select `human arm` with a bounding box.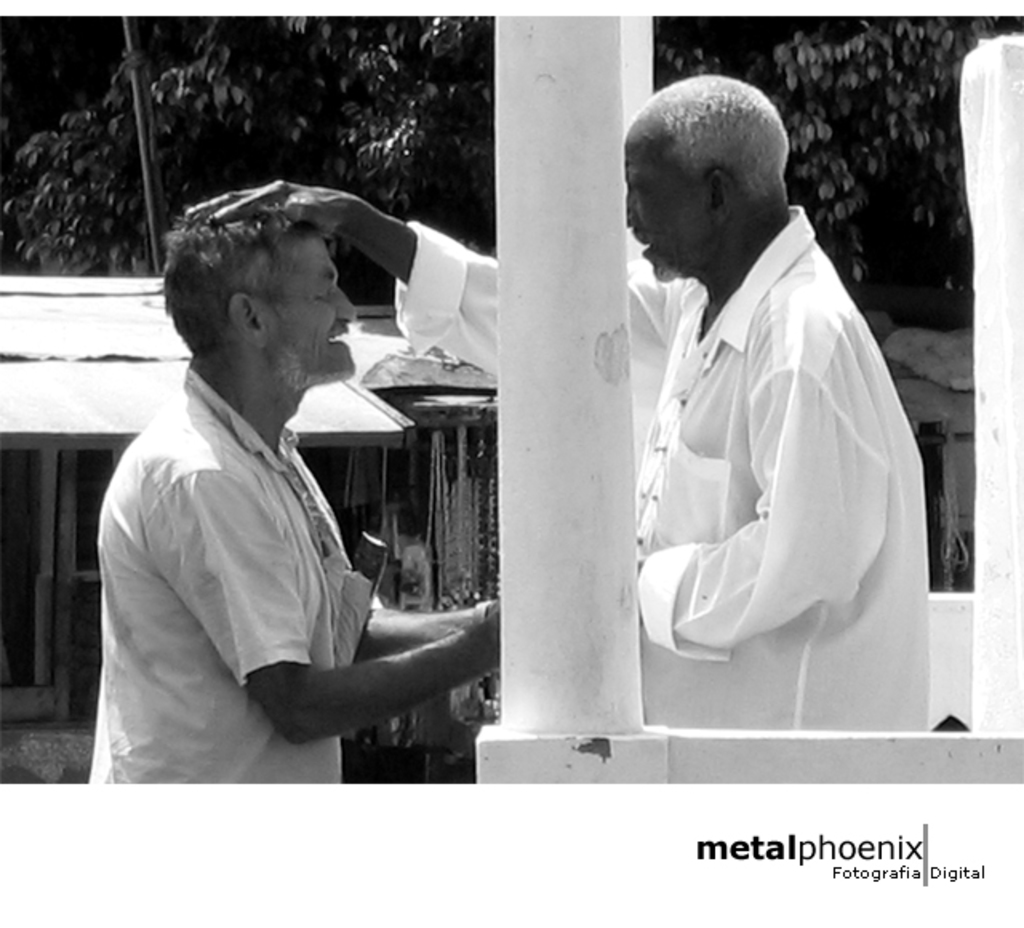
(194, 189, 683, 384).
